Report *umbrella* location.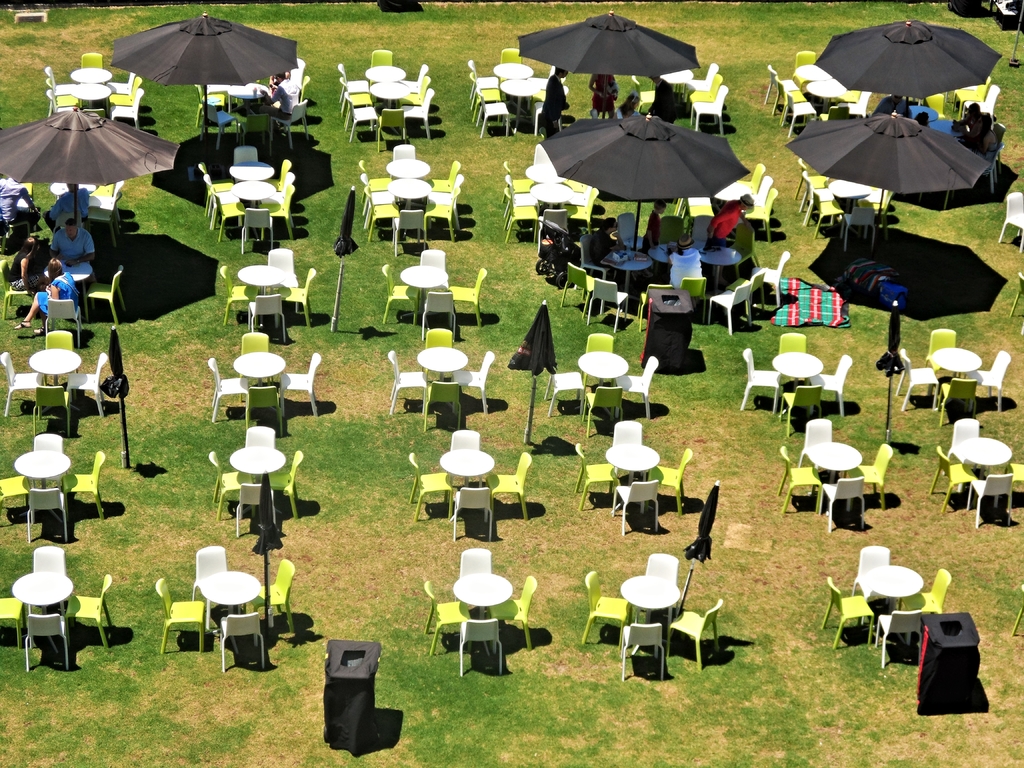
Report: locate(797, 10, 1012, 111).
